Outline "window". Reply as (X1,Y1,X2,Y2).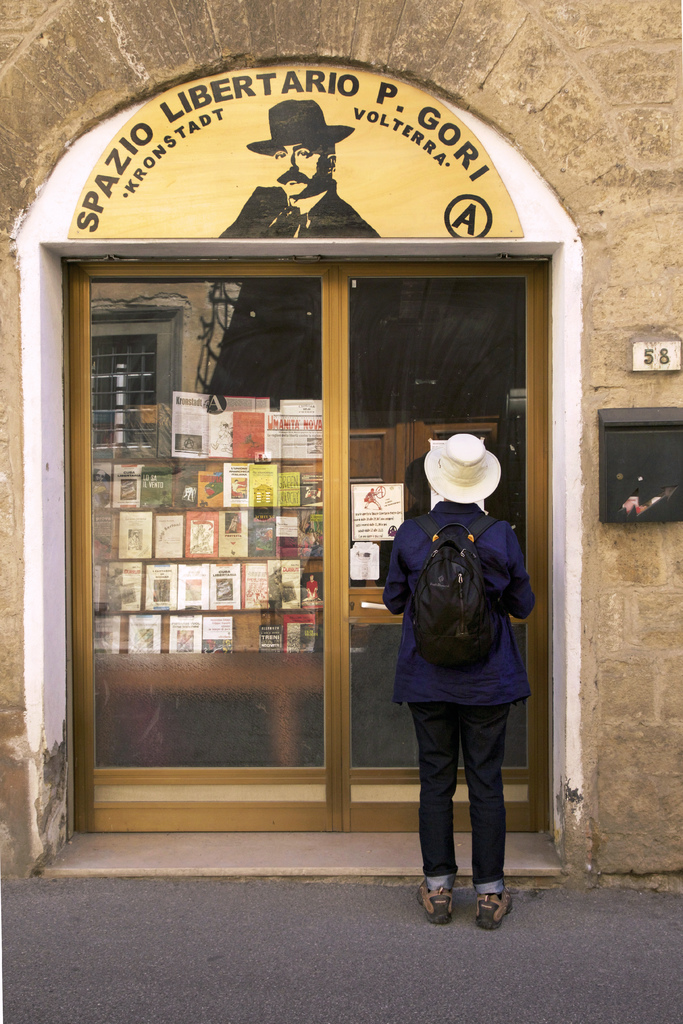
(89,307,177,464).
